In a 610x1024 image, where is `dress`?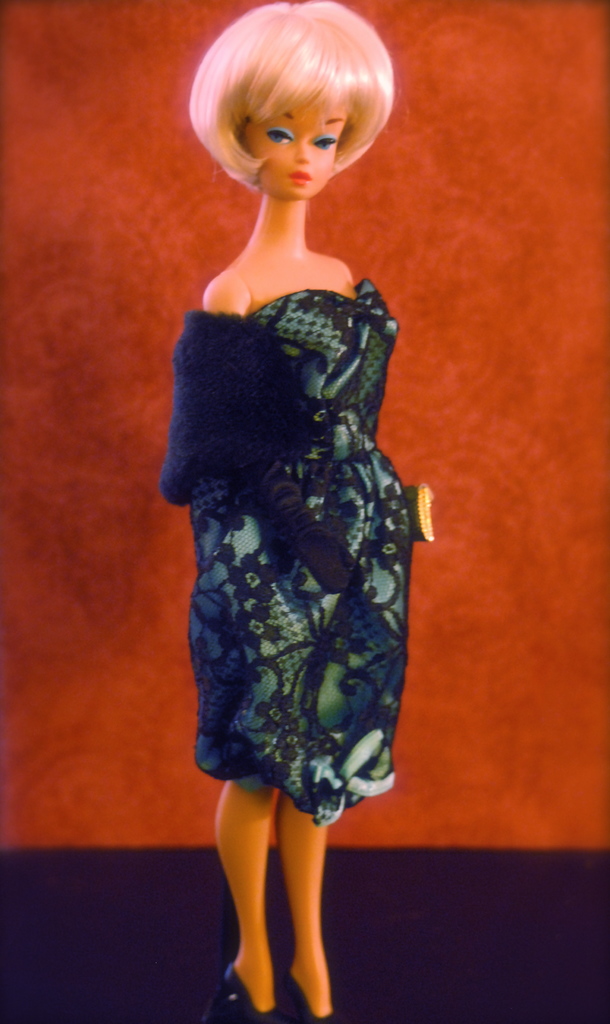
<region>165, 229, 432, 775</region>.
